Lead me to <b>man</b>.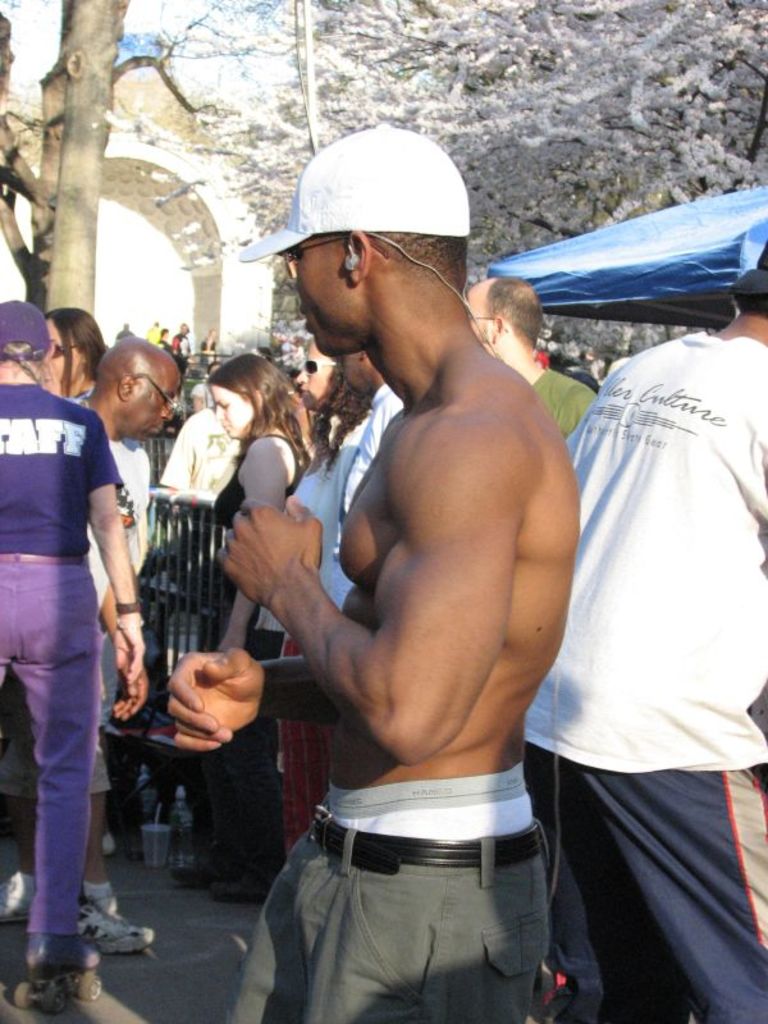
Lead to (left=520, top=238, right=767, bottom=1023).
